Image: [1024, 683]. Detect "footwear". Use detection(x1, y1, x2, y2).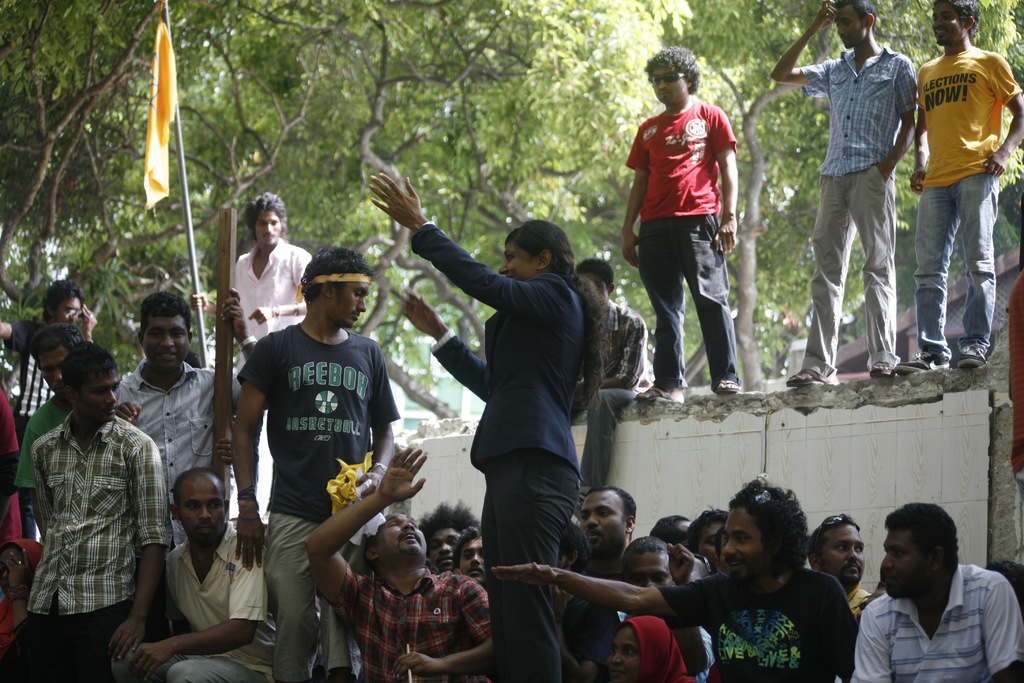
detection(637, 383, 684, 408).
